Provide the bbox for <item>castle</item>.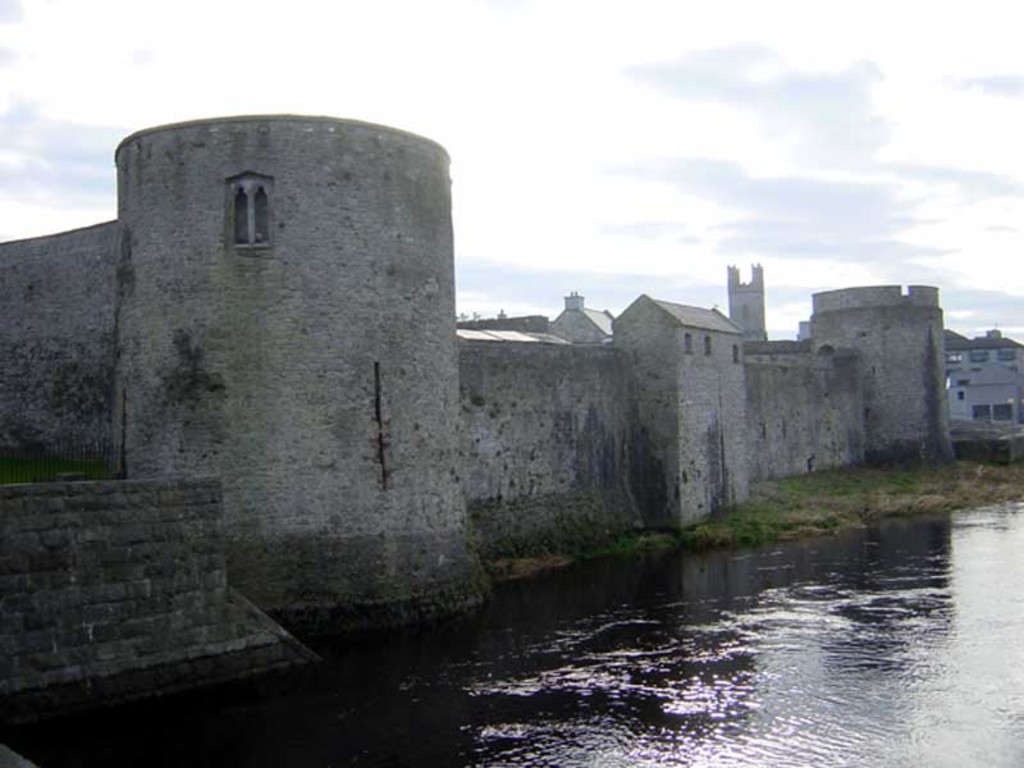
rect(0, 110, 960, 704).
